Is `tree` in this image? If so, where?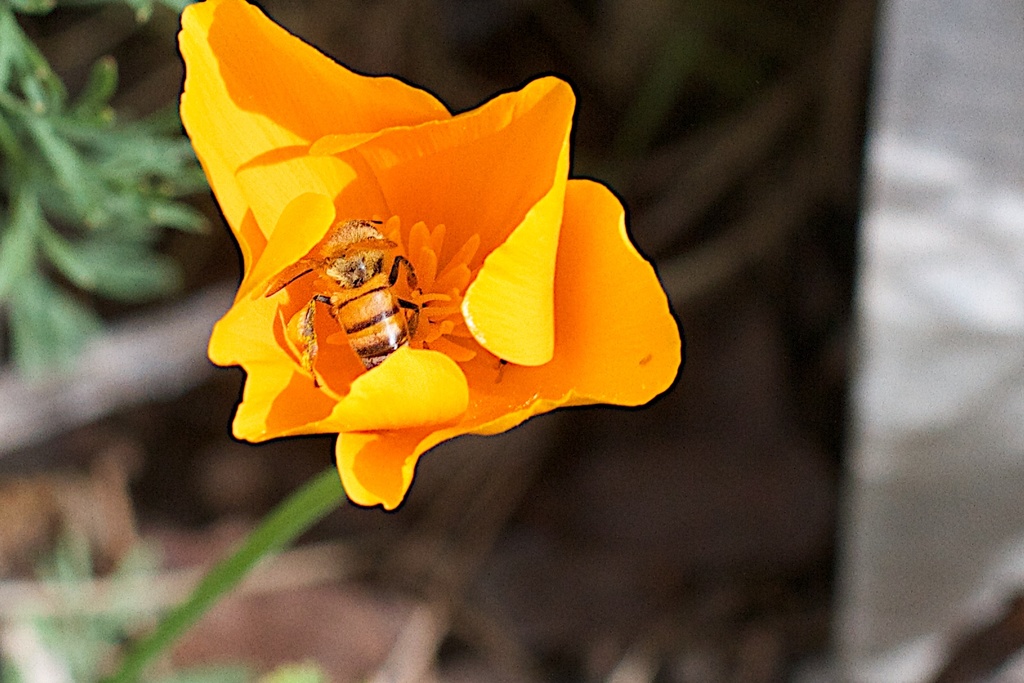
Yes, at bbox(0, 0, 728, 682).
